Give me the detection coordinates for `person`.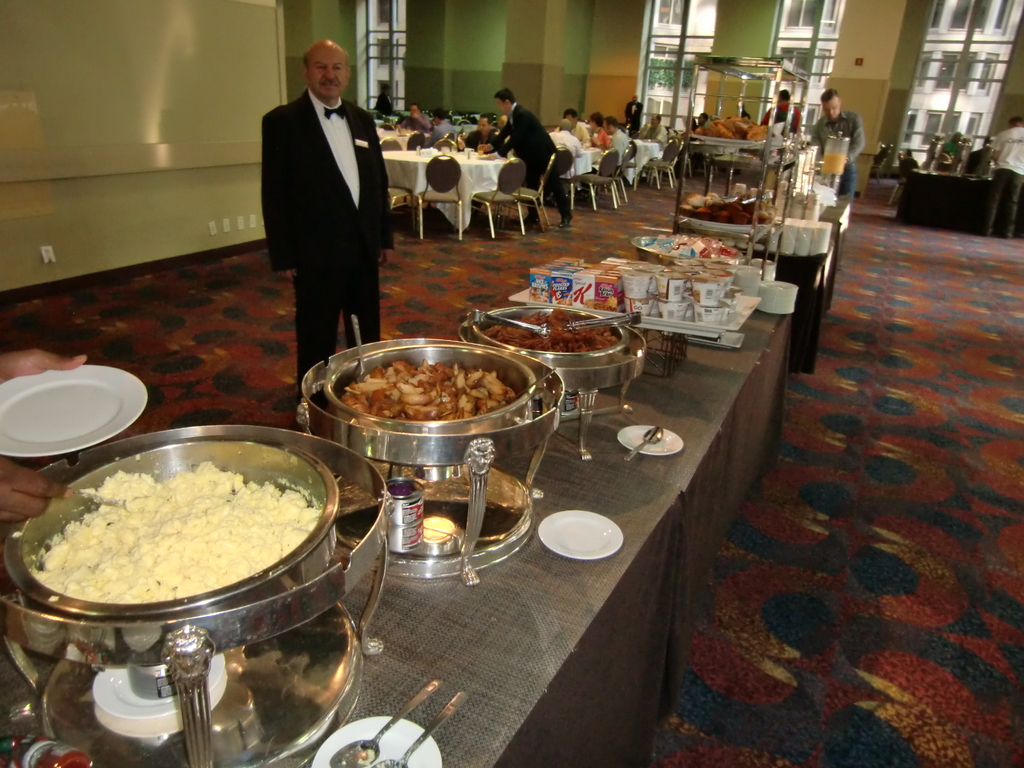
region(372, 82, 396, 122).
